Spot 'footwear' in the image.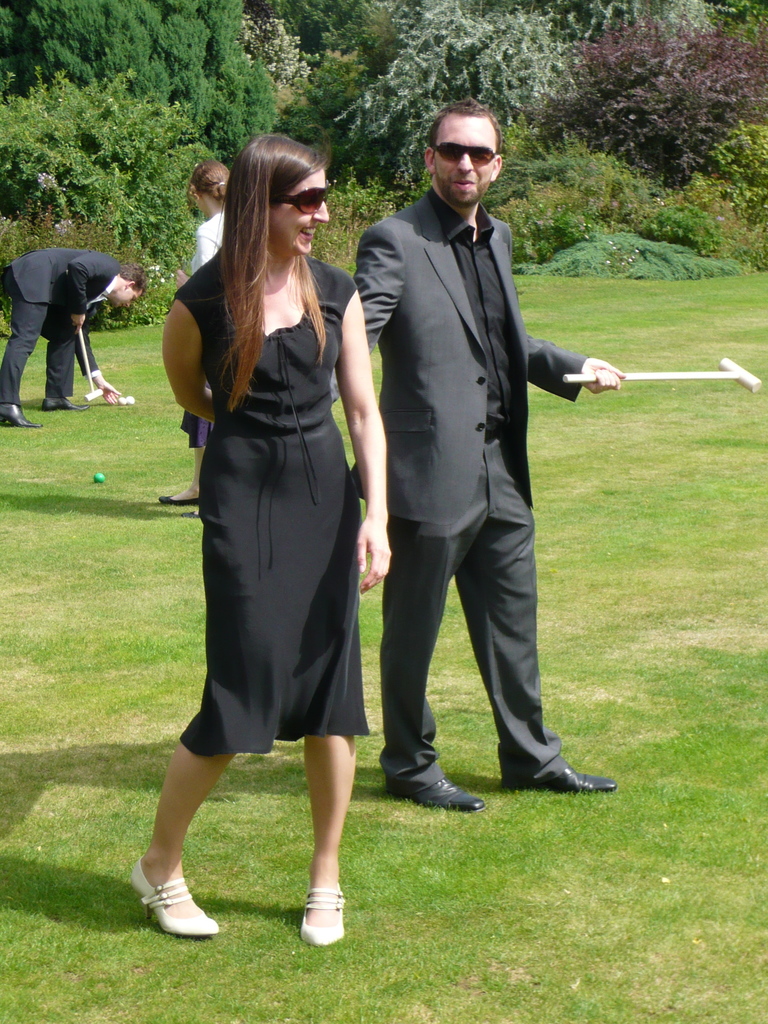
'footwear' found at bbox(298, 885, 346, 945).
